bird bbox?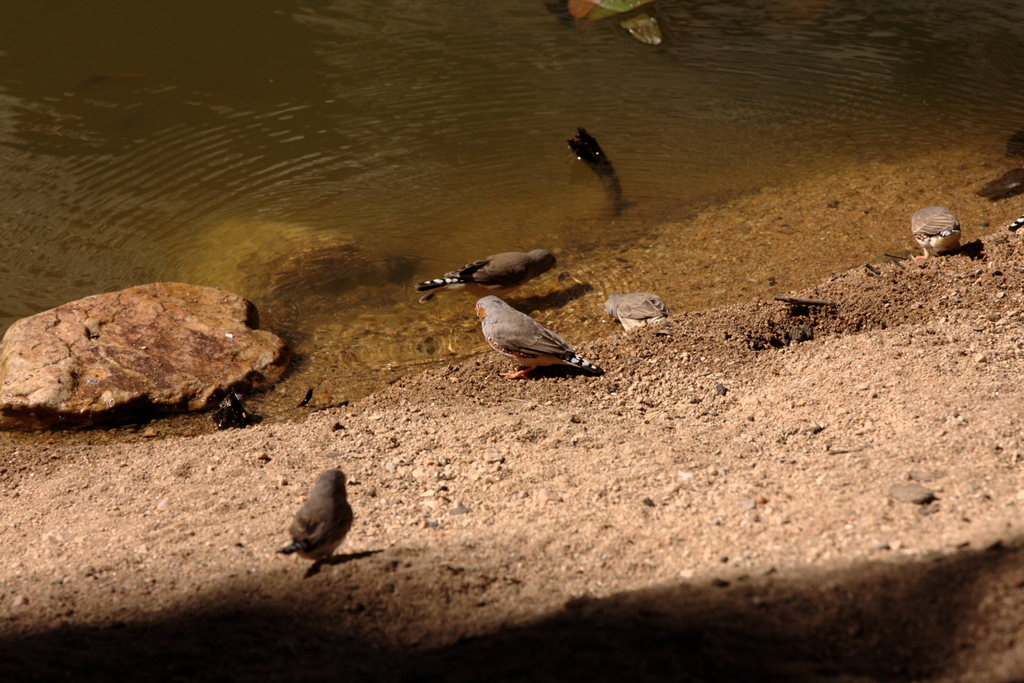
(910, 201, 963, 264)
